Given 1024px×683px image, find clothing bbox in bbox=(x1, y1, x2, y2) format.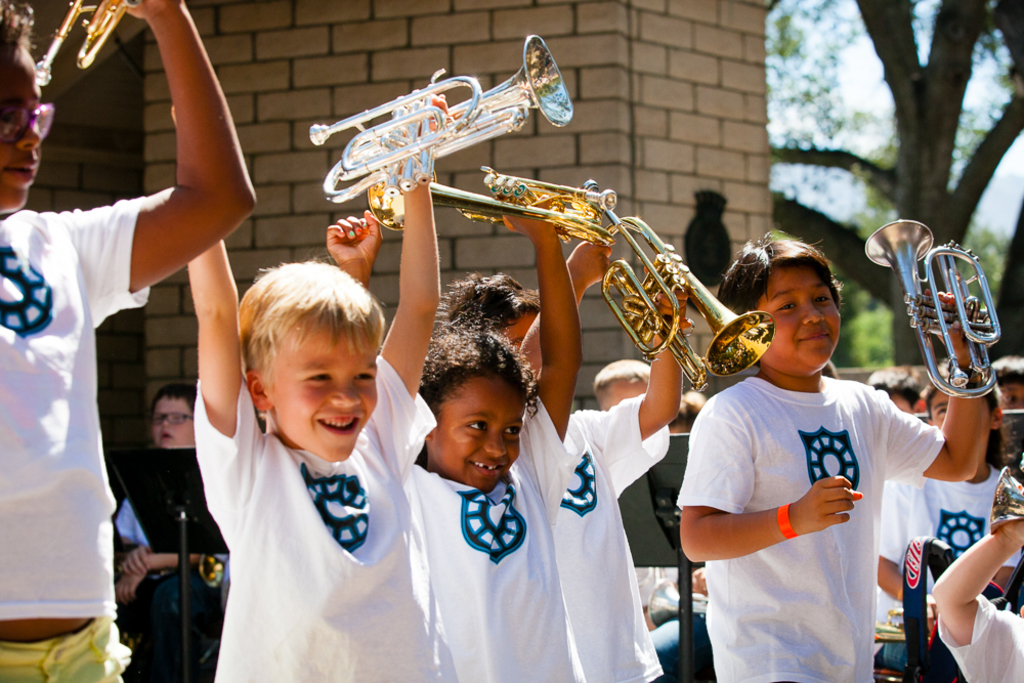
bbox=(117, 490, 218, 680).
